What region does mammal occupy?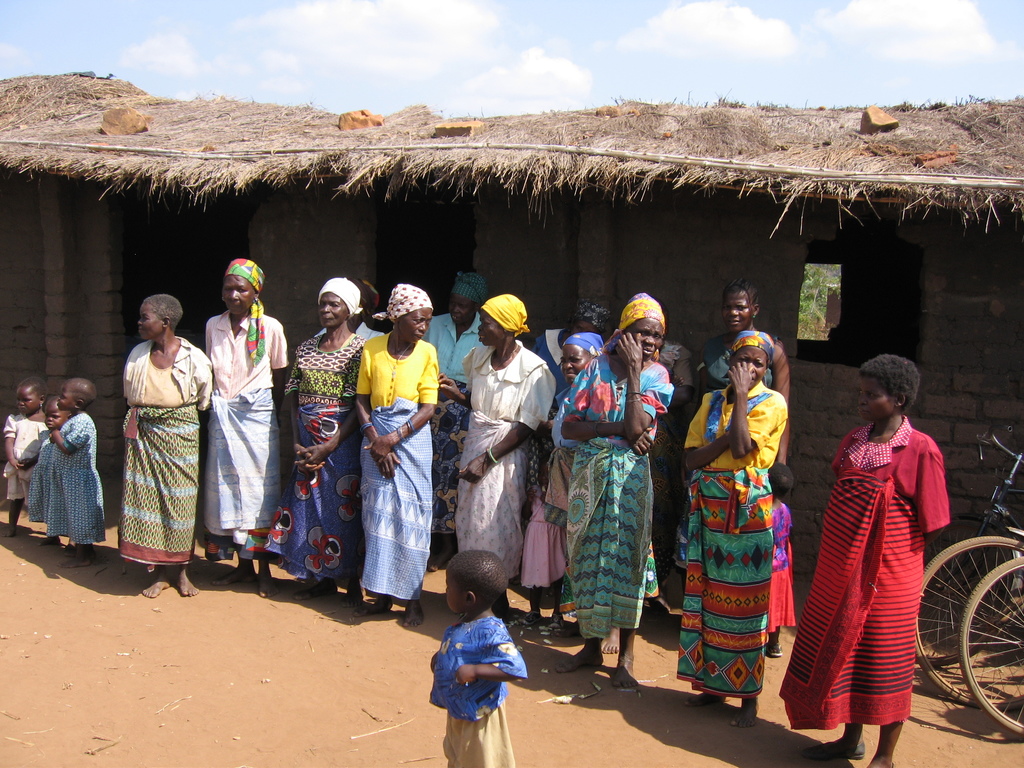
554 289 676 686.
